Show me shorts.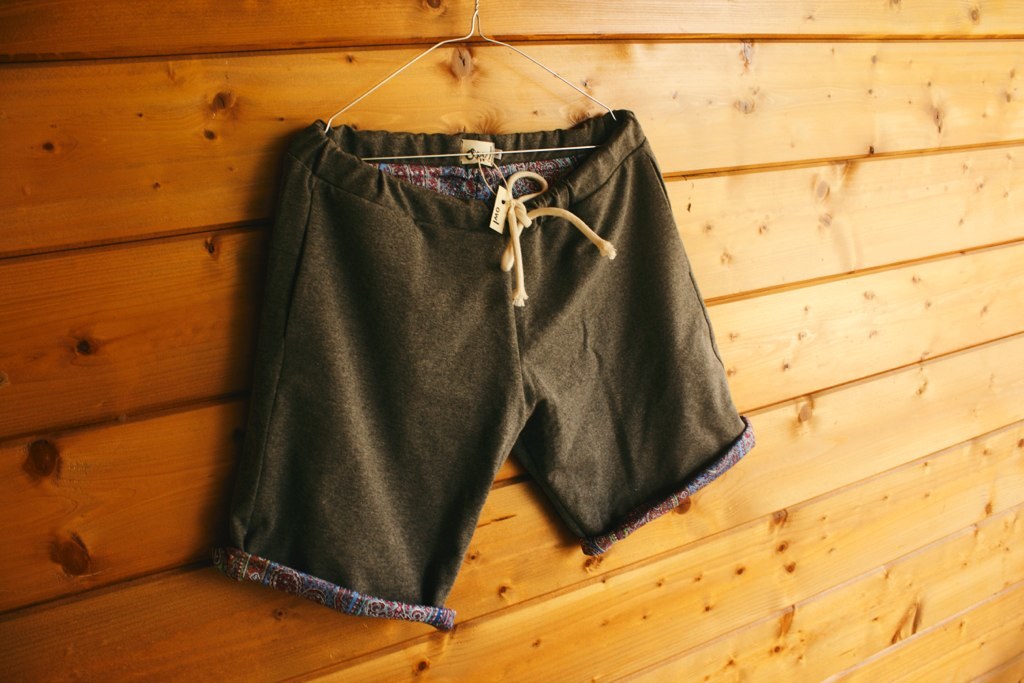
shorts is here: <box>239,127,673,572</box>.
